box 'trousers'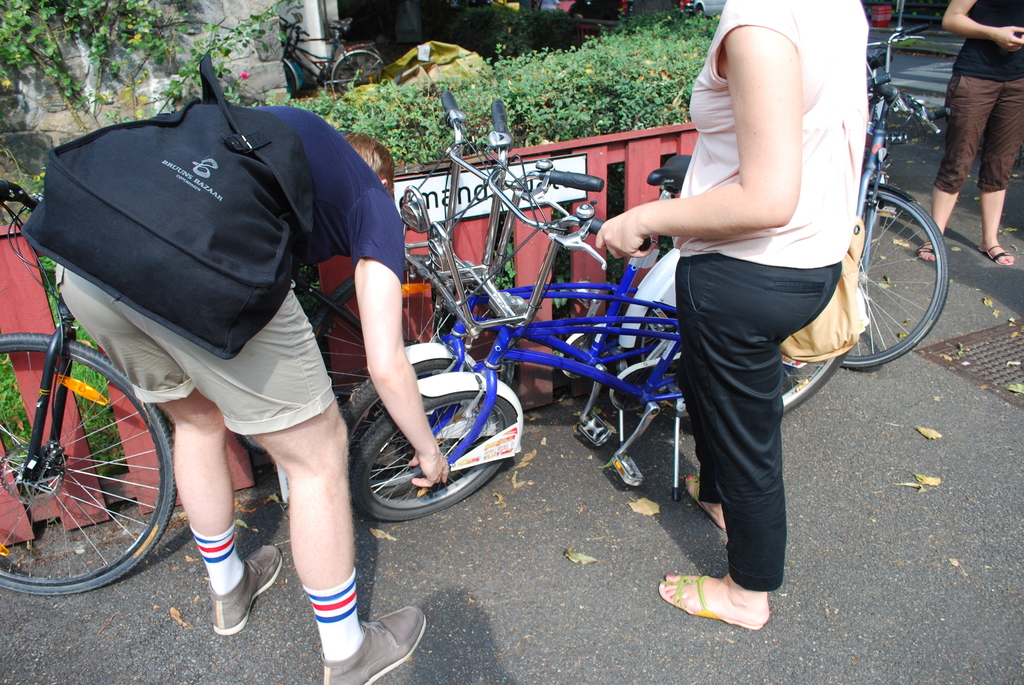
671:251:843:592
